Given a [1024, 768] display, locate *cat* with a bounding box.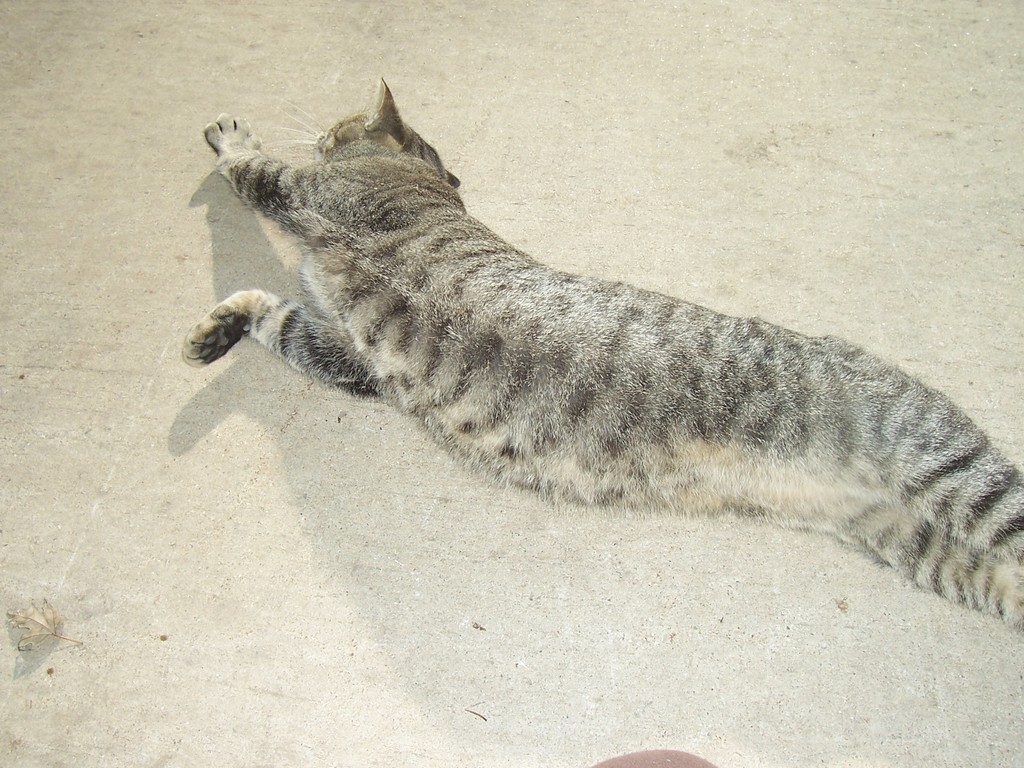
Located: 179/70/1023/627.
